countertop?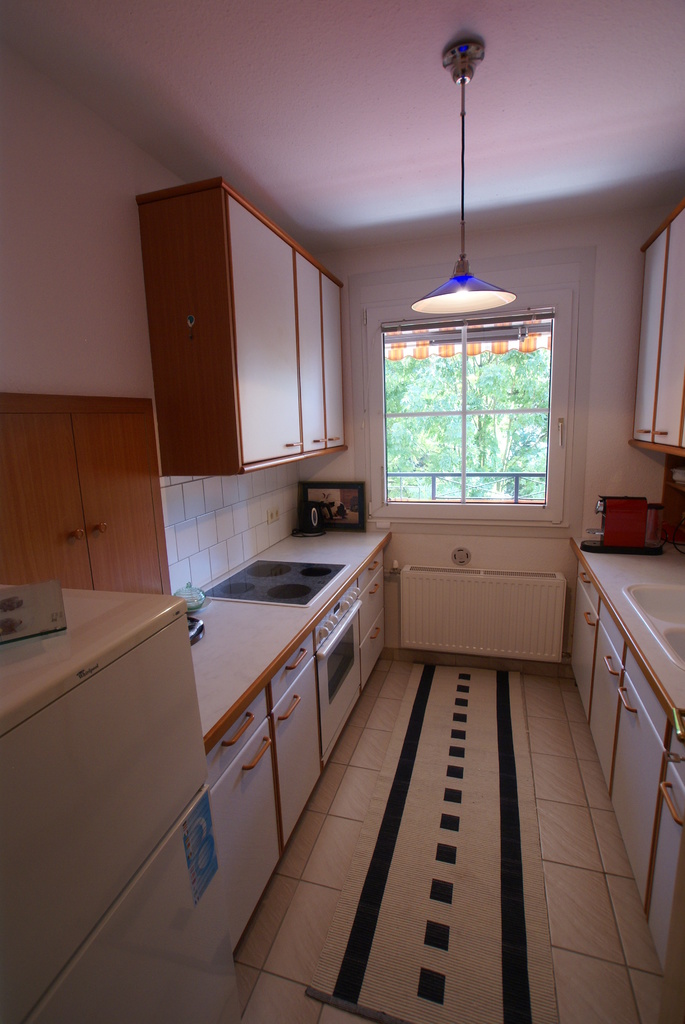
[x1=204, y1=518, x2=389, y2=756]
